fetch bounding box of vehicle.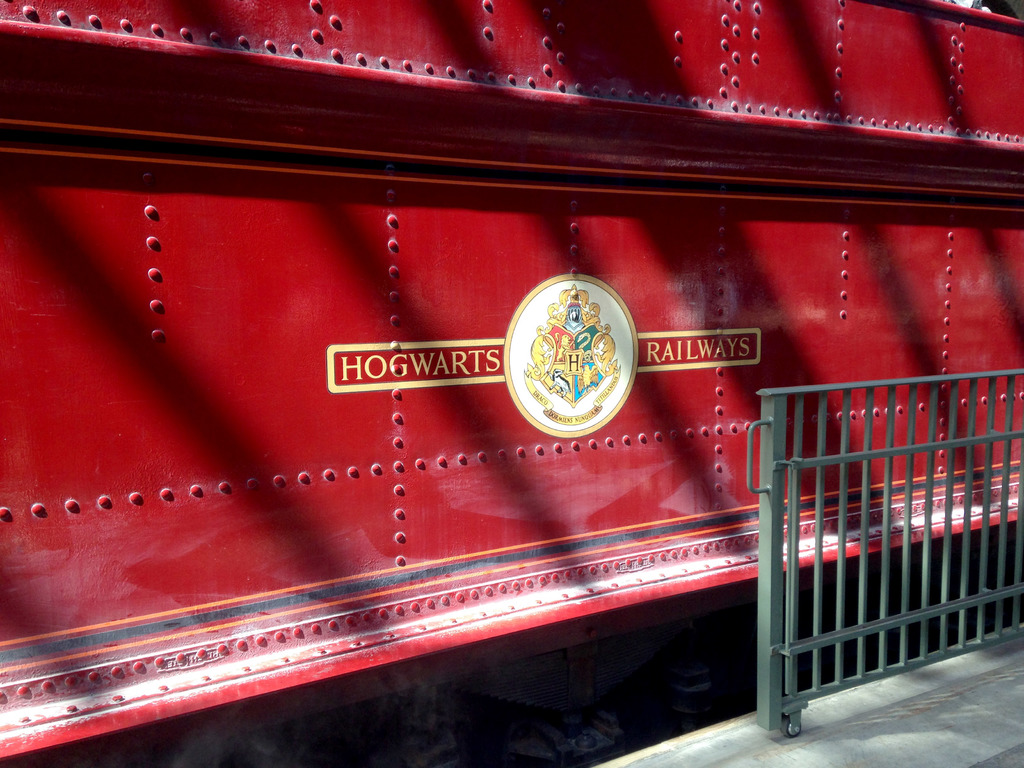
Bbox: detection(0, 3, 1023, 767).
